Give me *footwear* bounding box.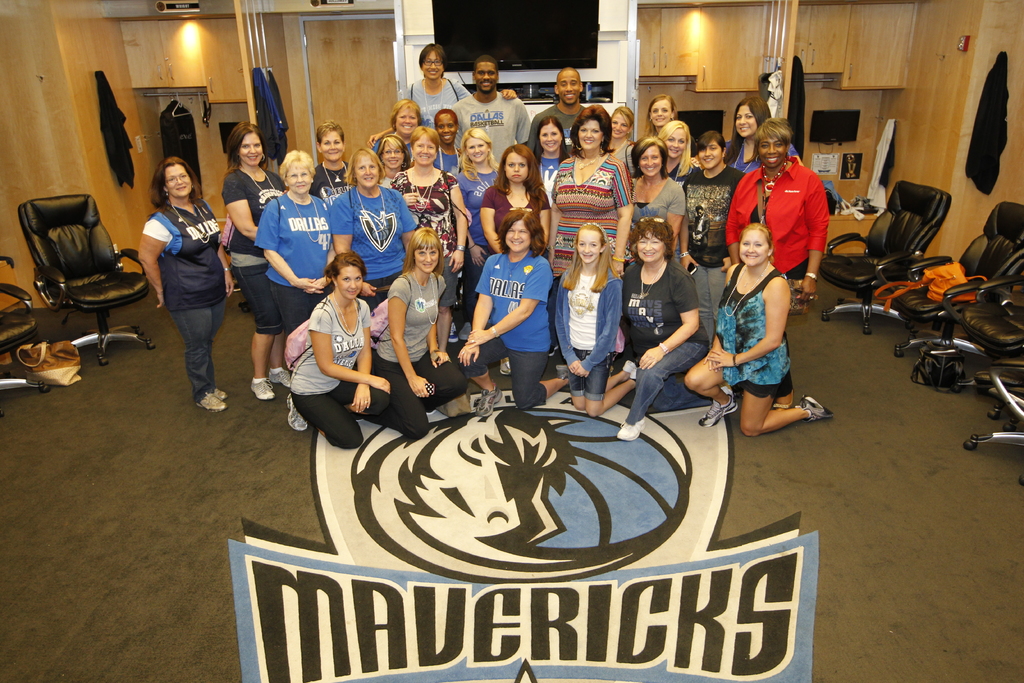
246/377/276/401.
